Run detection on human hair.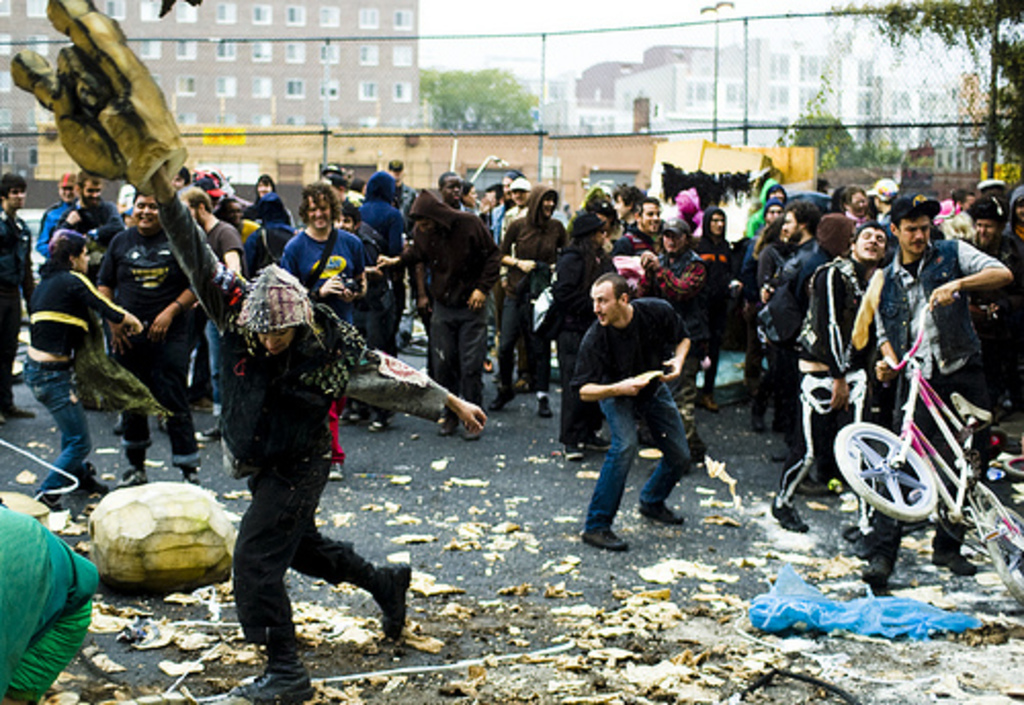
Result: locate(596, 268, 635, 301).
